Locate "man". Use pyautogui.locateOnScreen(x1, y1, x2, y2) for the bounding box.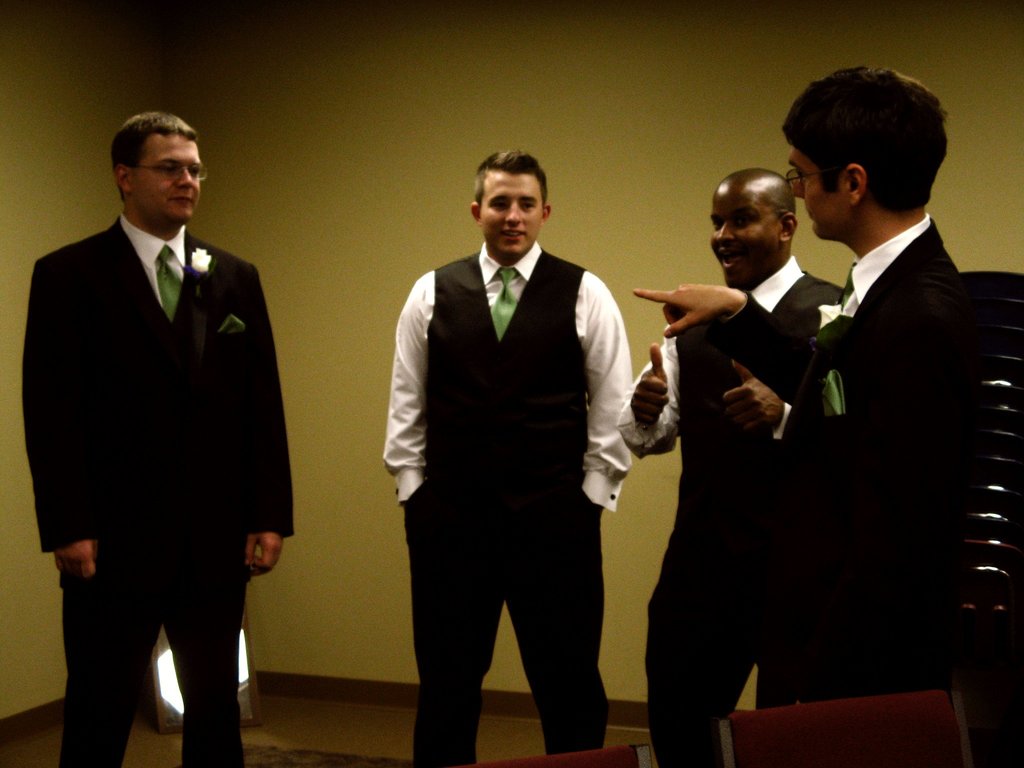
pyautogui.locateOnScreen(614, 165, 851, 767).
